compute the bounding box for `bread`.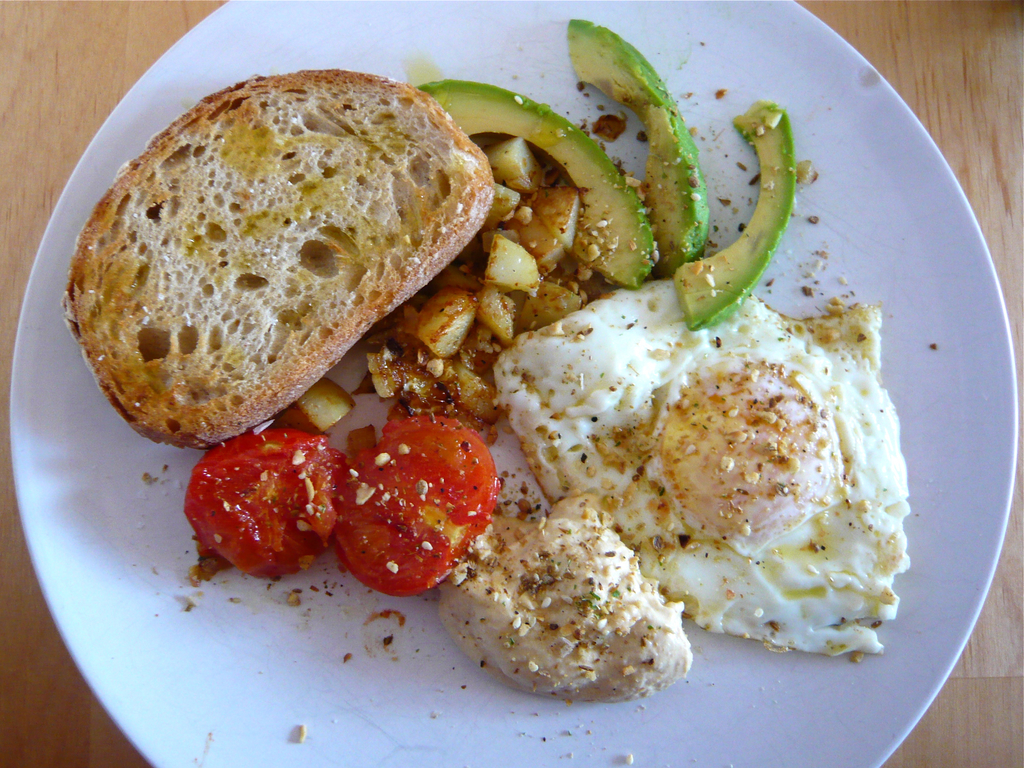
box(55, 65, 495, 448).
